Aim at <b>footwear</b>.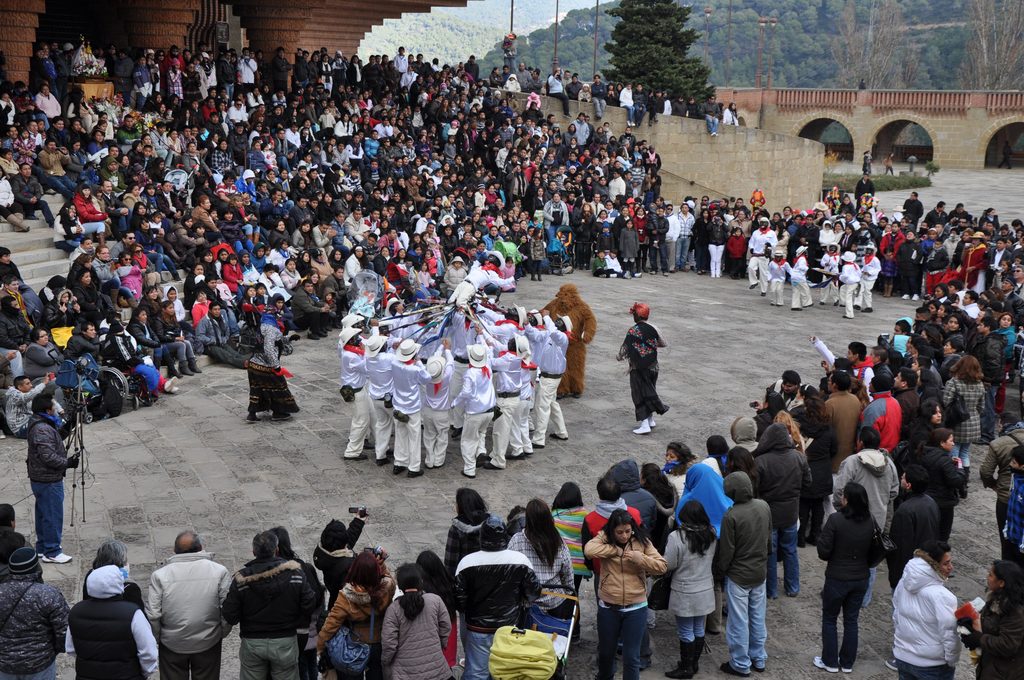
Aimed at x1=910, y1=292, x2=922, y2=302.
